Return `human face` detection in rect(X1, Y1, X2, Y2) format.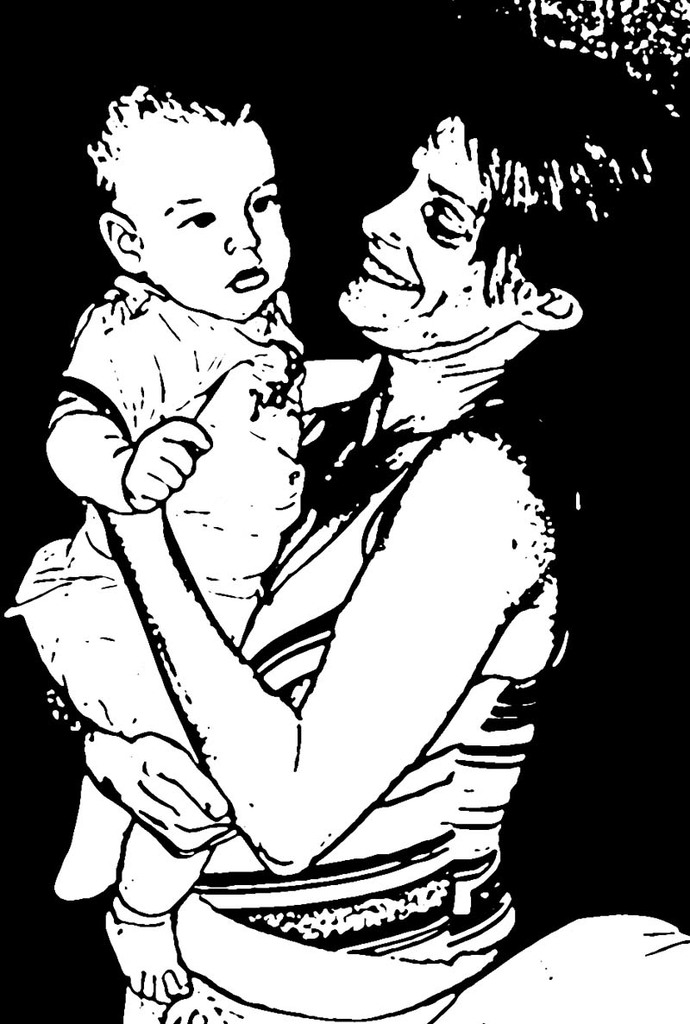
rect(337, 106, 515, 353).
